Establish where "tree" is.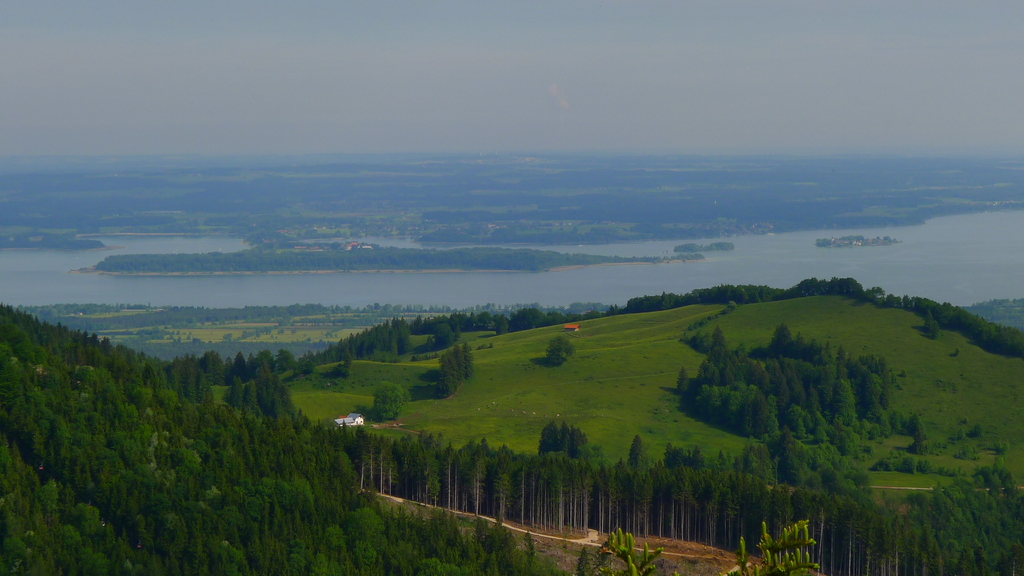
Established at [x1=372, y1=384, x2=398, y2=420].
